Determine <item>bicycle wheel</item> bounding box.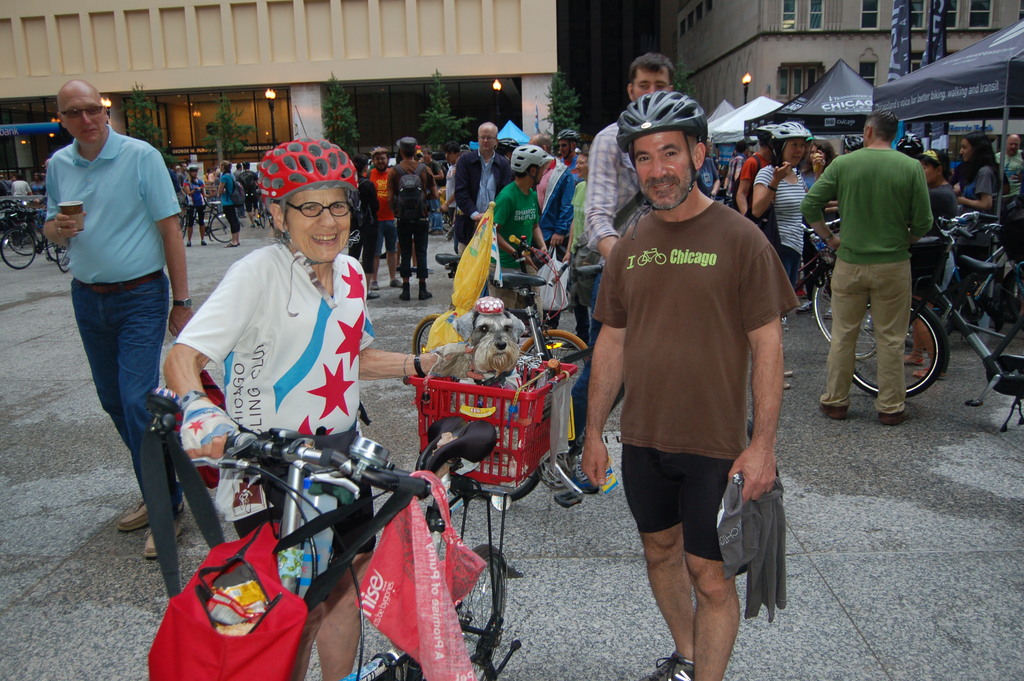
Determined: bbox=[519, 329, 590, 377].
